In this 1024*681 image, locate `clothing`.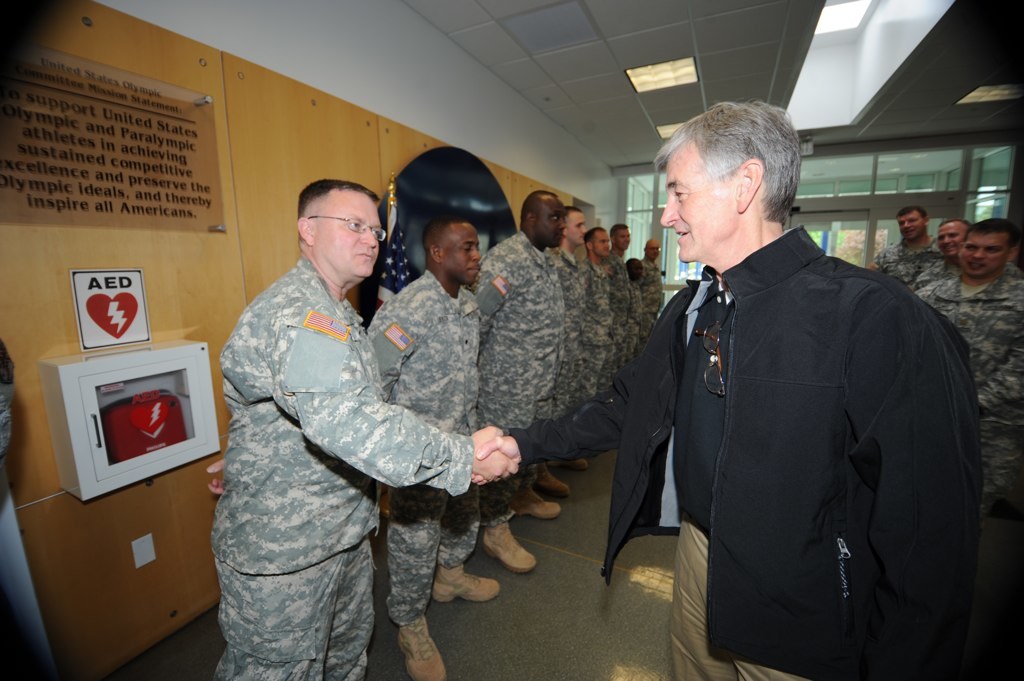
Bounding box: crop(511, 226, 982, 680).
